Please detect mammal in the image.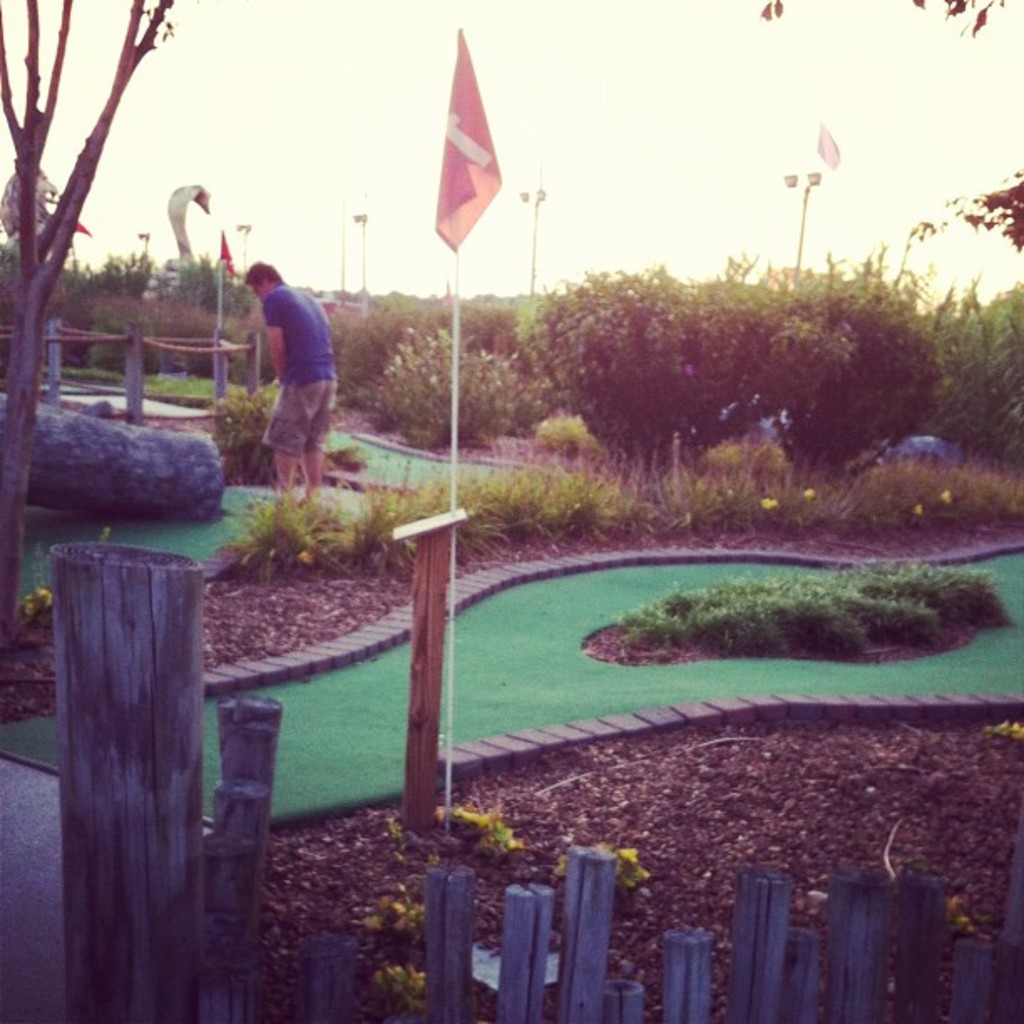
<bbox>239, 261, 338, 497</bbox>.
